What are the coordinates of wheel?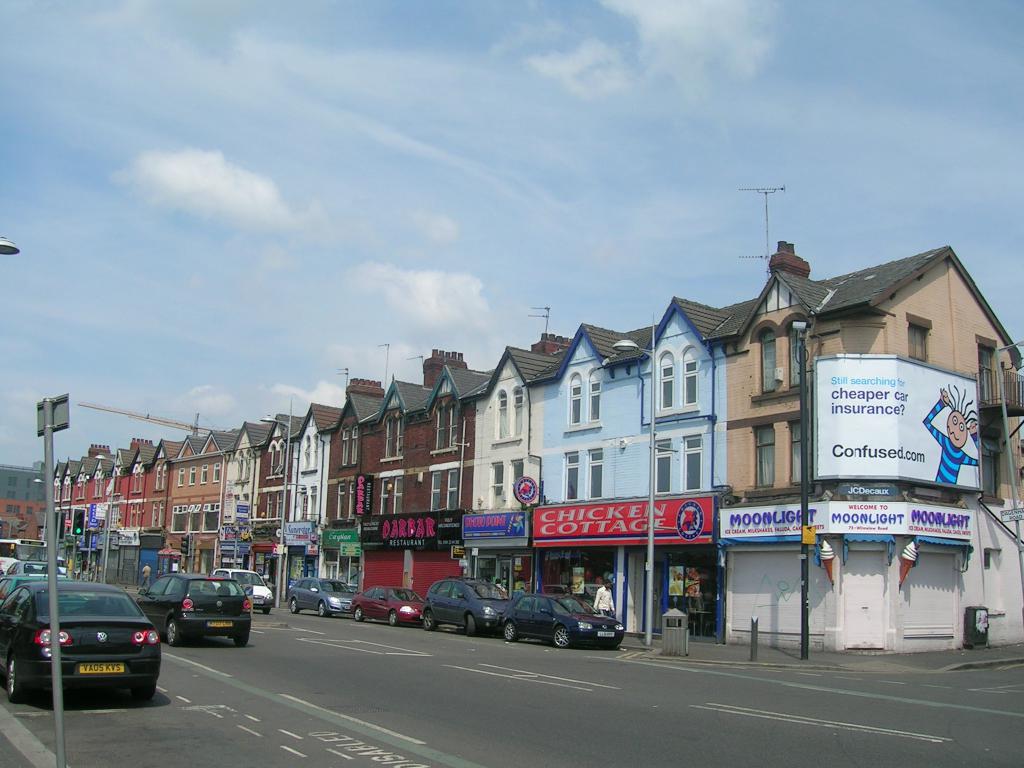
box(262, 608, 271, 616).
